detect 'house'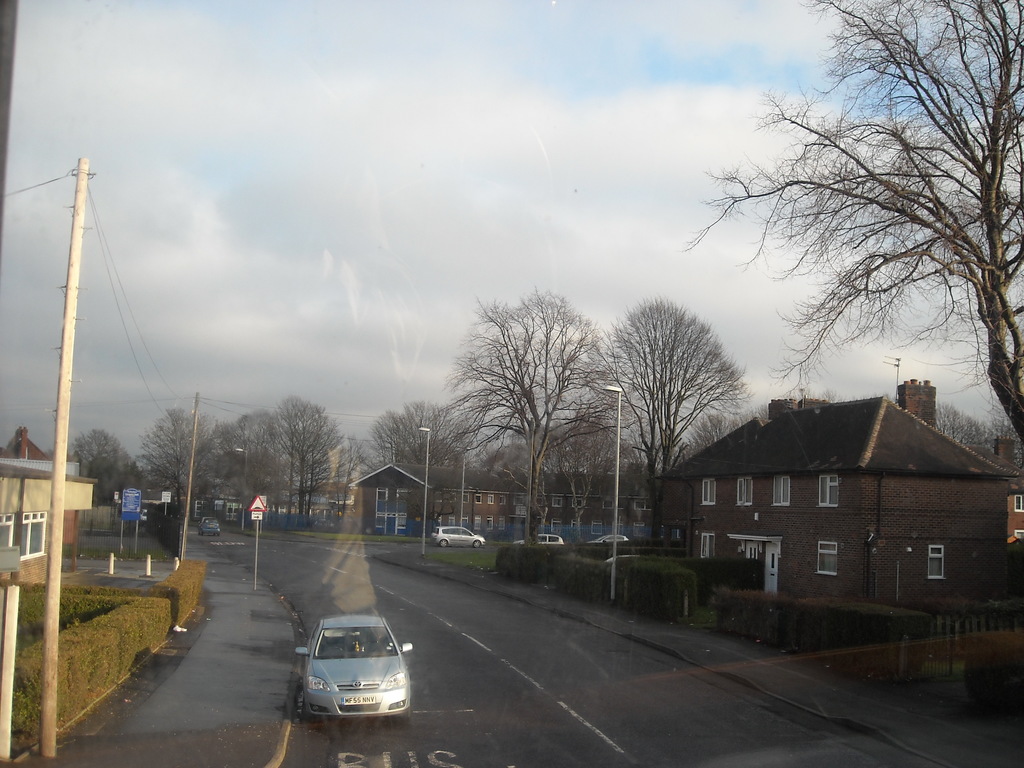
<region>656, 380, 1023, 616</region>
